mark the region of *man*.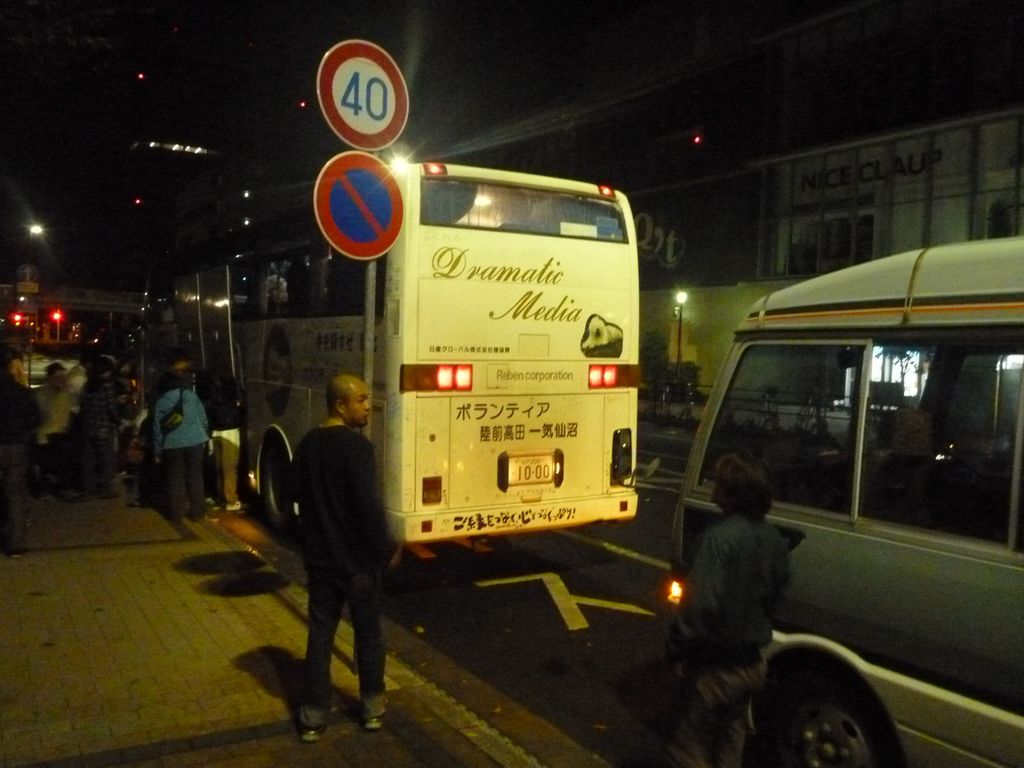
Region: {"left": 149, "top": 363, "right": 209, "bottom": 522}.
